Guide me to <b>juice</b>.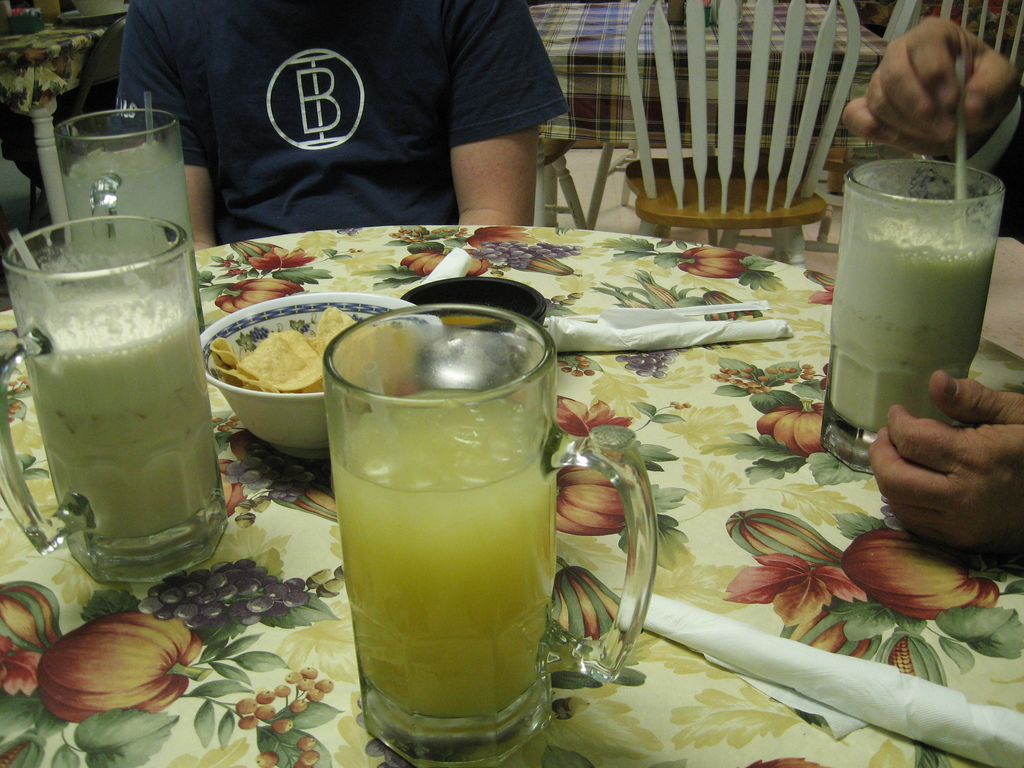
Guidance: crop(64, 138, 202, 318).
